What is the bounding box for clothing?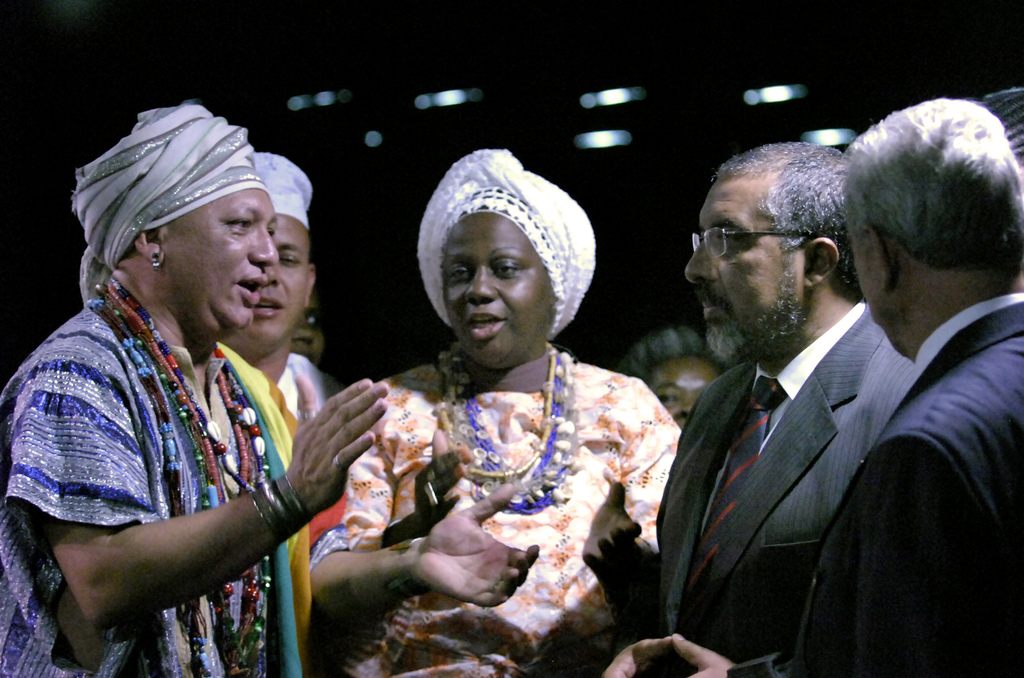
BBox(217, 343, 336, 677).
